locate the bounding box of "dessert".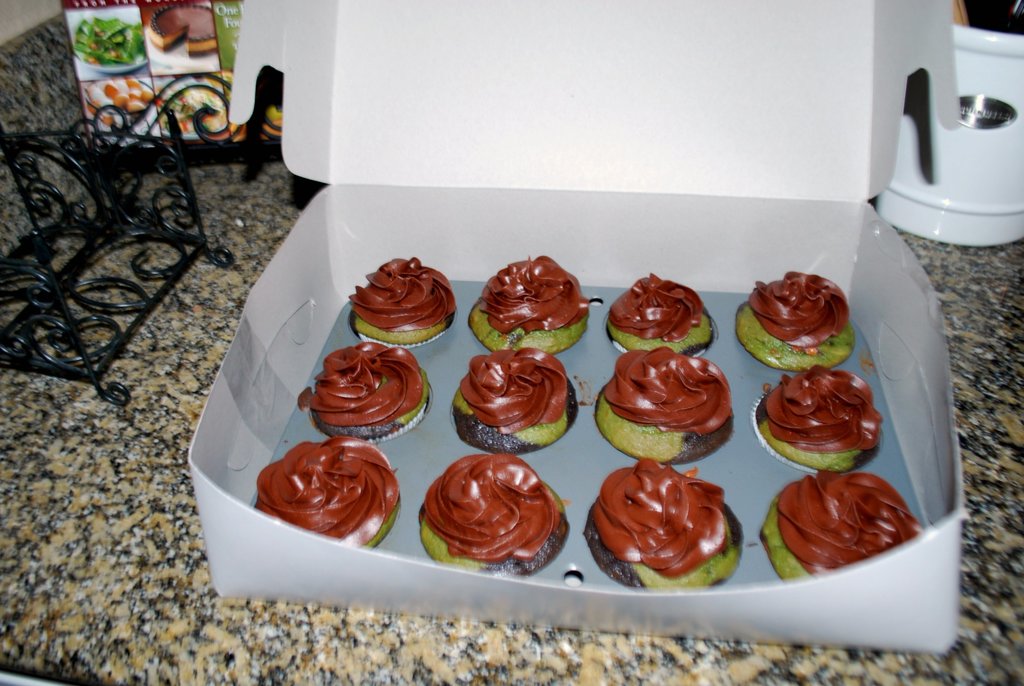
Bounding box: {"left": 472, "top": 260, "right": 597, "bottom": 350}.
